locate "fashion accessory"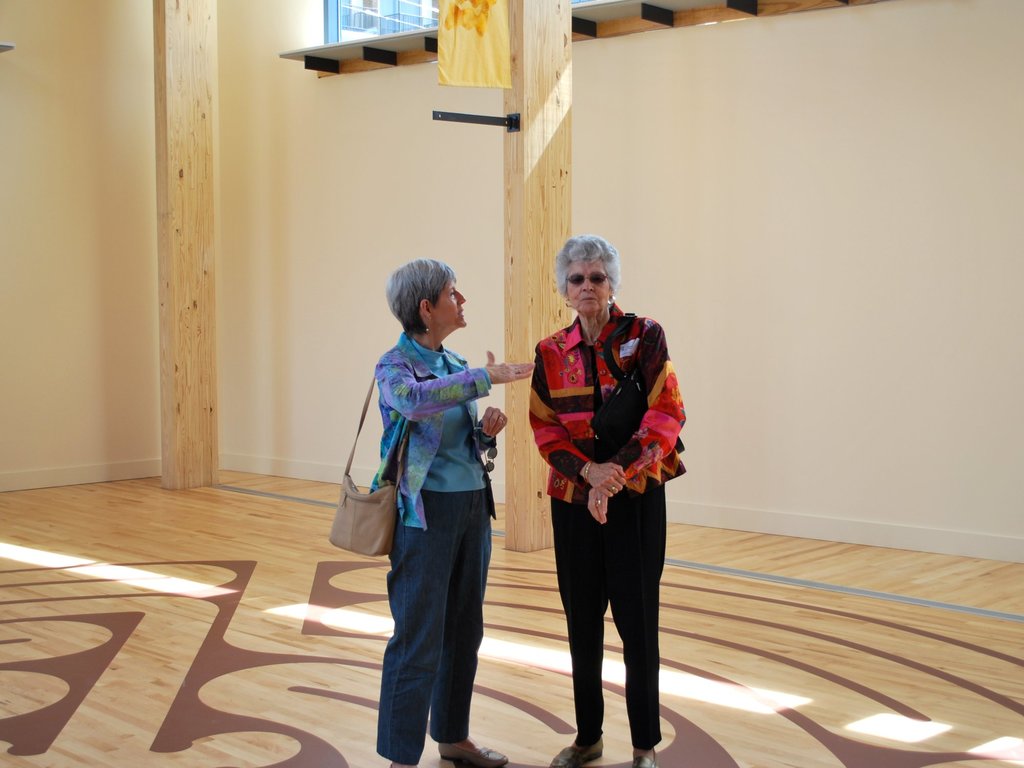
bbox=[516, 370, 521, 372]
